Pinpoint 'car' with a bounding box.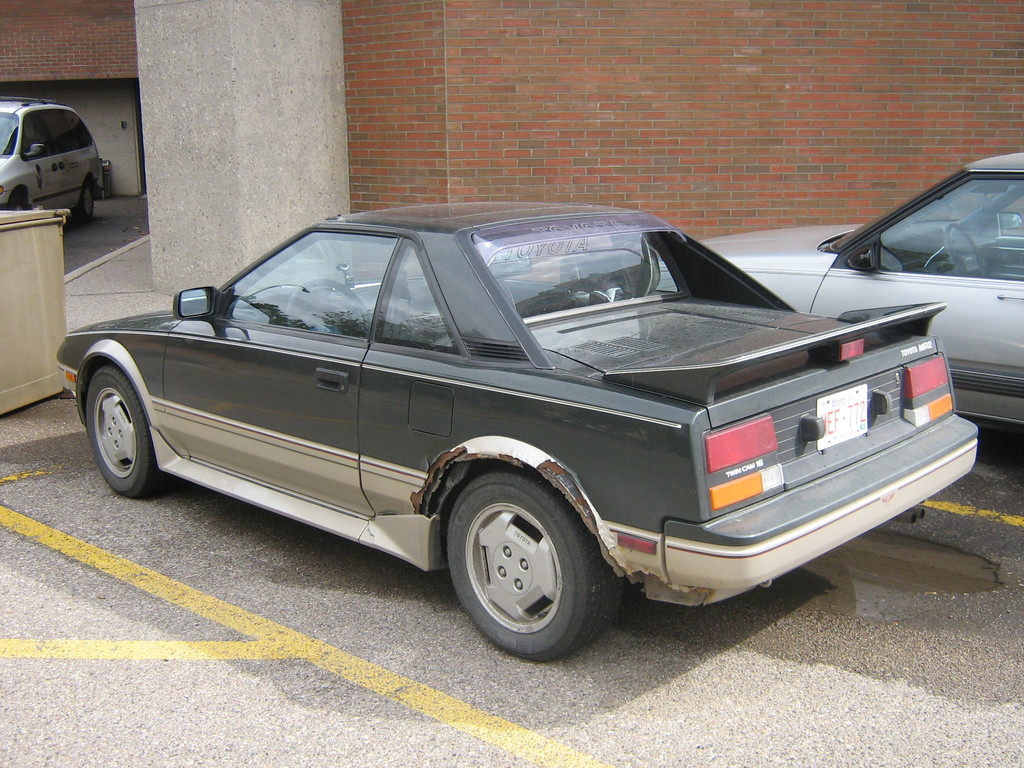
(x1=58, y1=196, x2=982, y2=671).
